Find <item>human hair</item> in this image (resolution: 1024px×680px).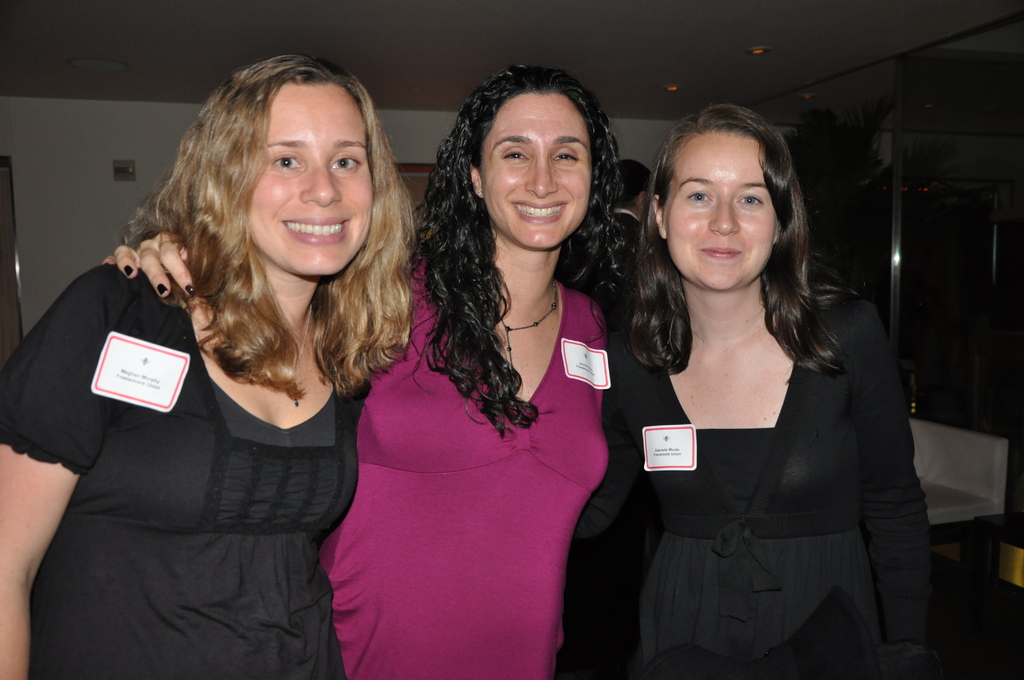
406:63:636:441.
